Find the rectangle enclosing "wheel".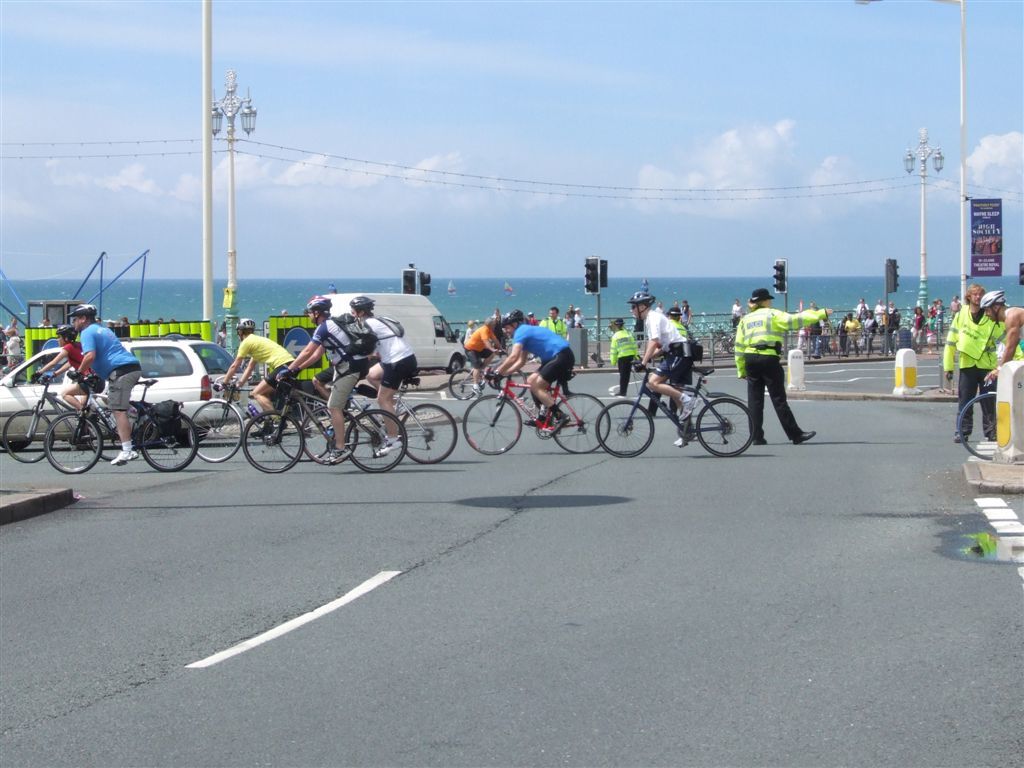
46, 413, 101, 475.
